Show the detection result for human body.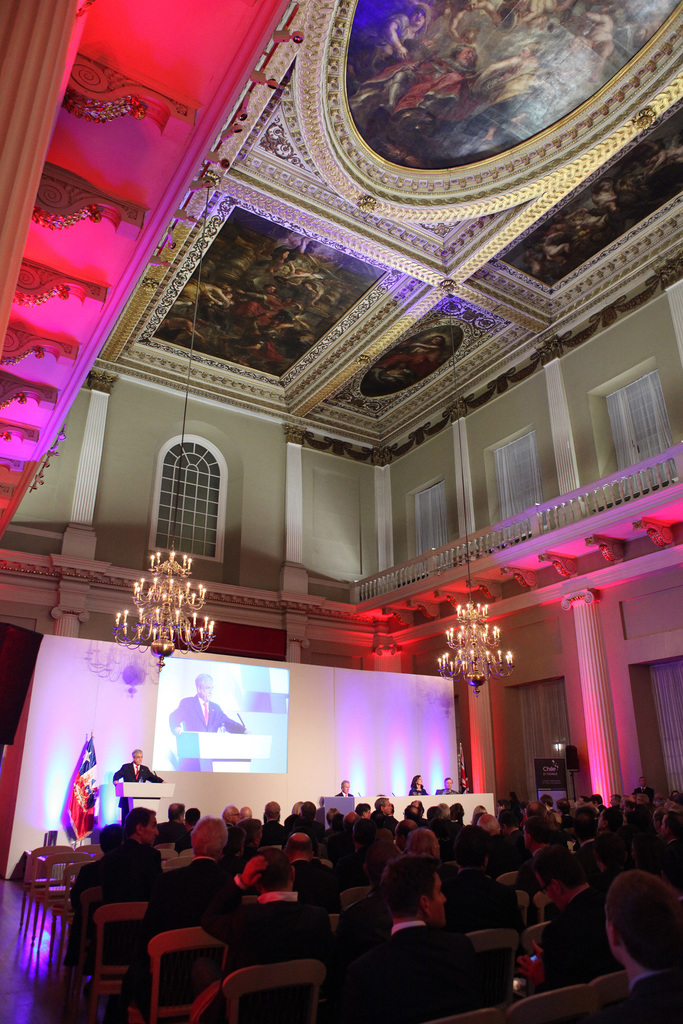
rect(409, 776, 430, 796).
